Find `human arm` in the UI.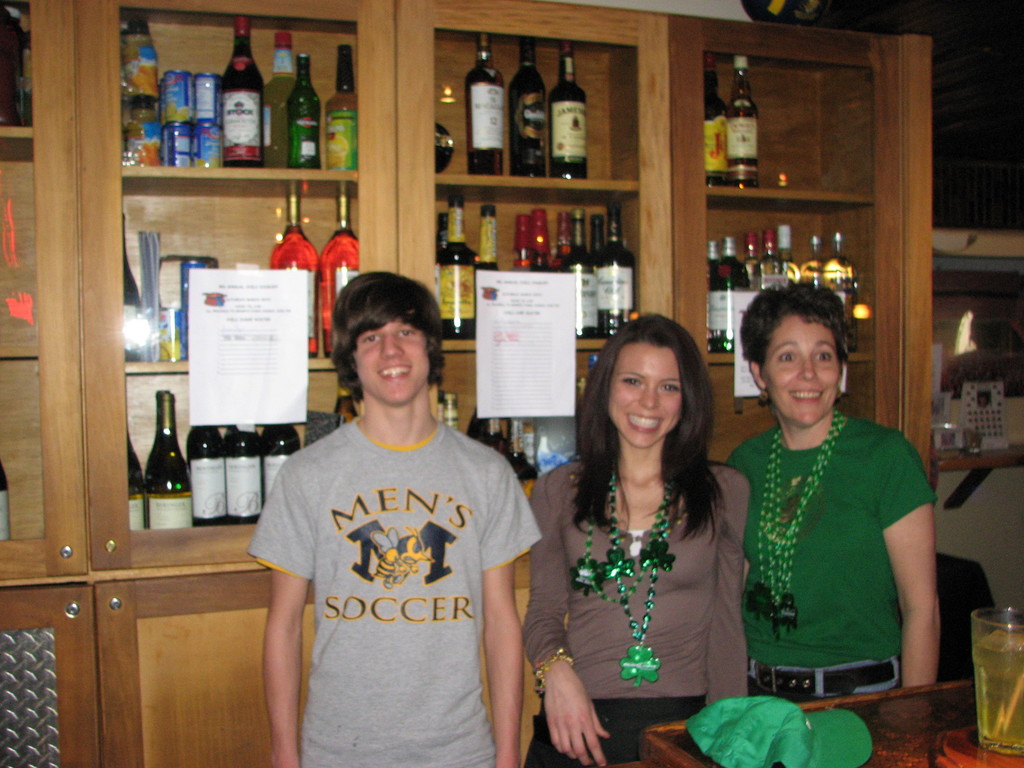
UI element at left=525, top=486, right=611, bottom=767.
